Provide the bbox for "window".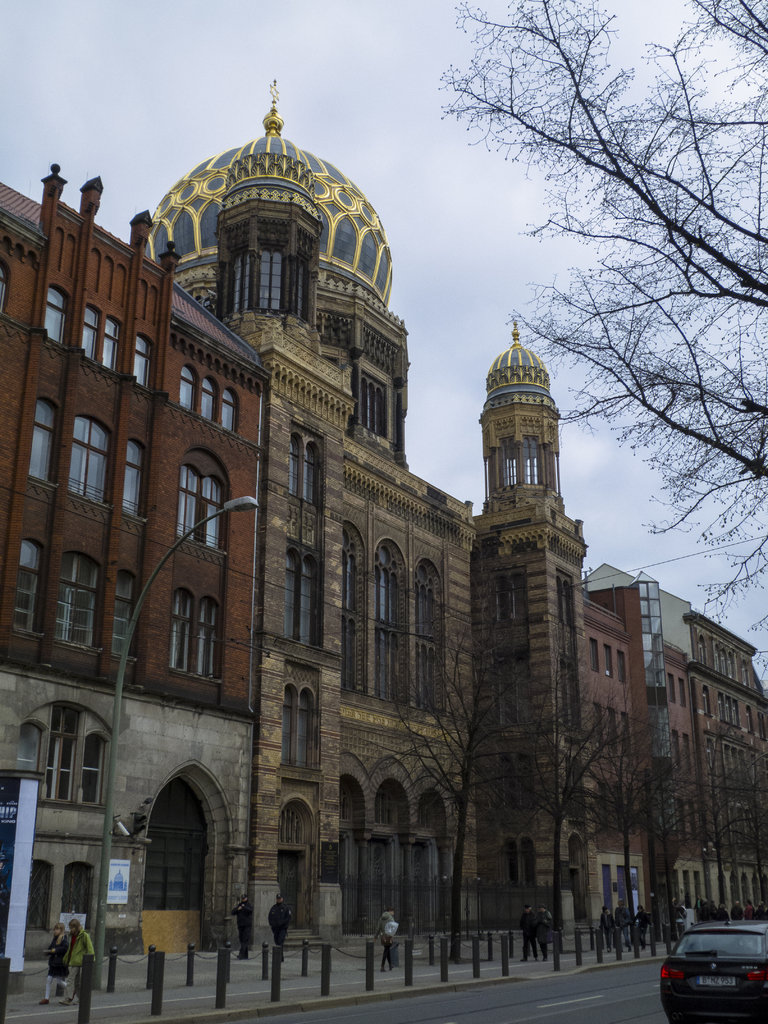
273:800:310:924.
